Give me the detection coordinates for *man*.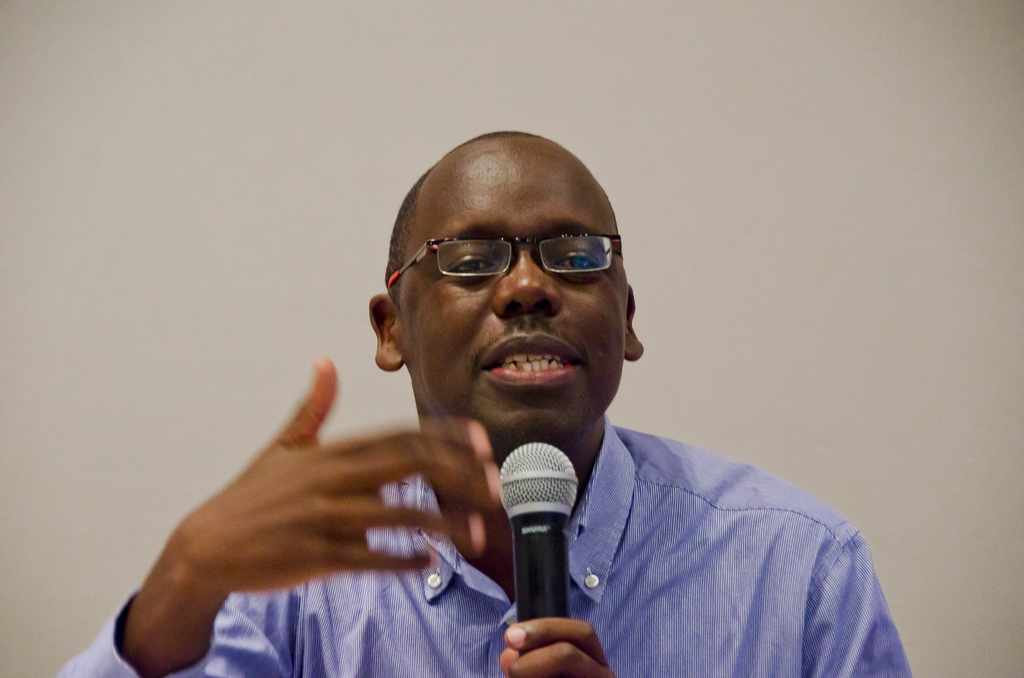
140, 168, 899, 670.
